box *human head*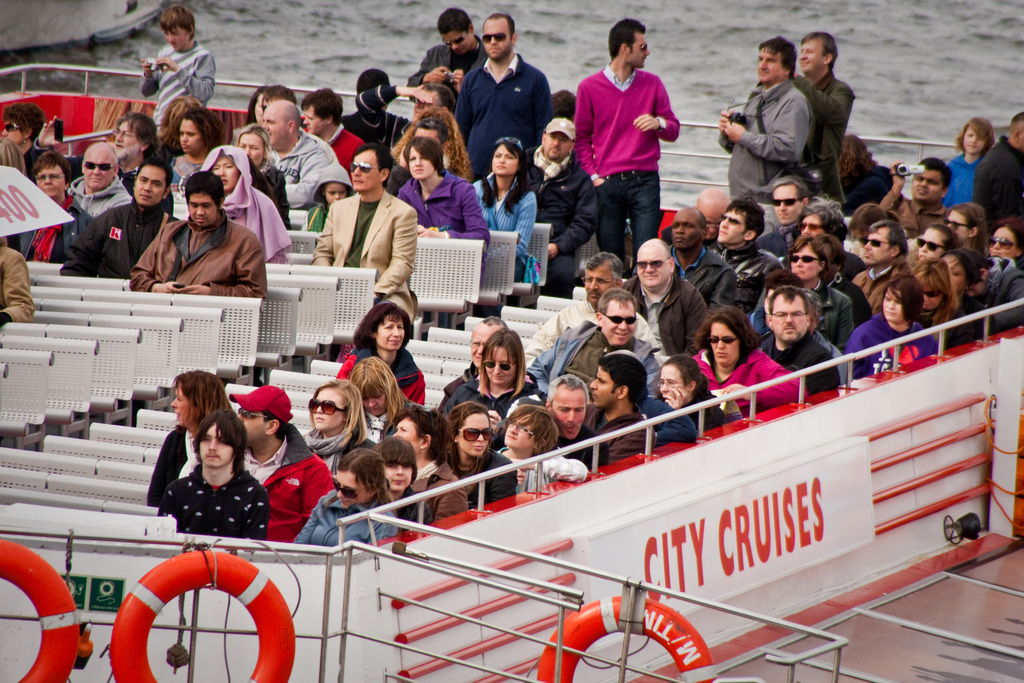
{"left": 161, "top": 5, "right": 196, "bottom": 54}
